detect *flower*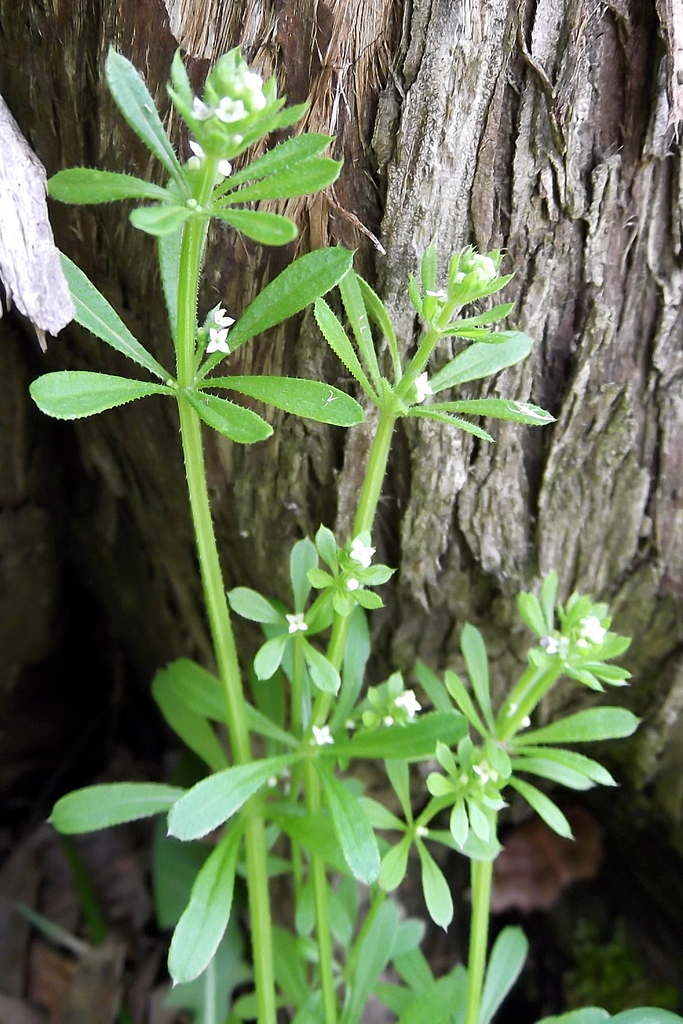
locate(349, 536, 374, 564)
